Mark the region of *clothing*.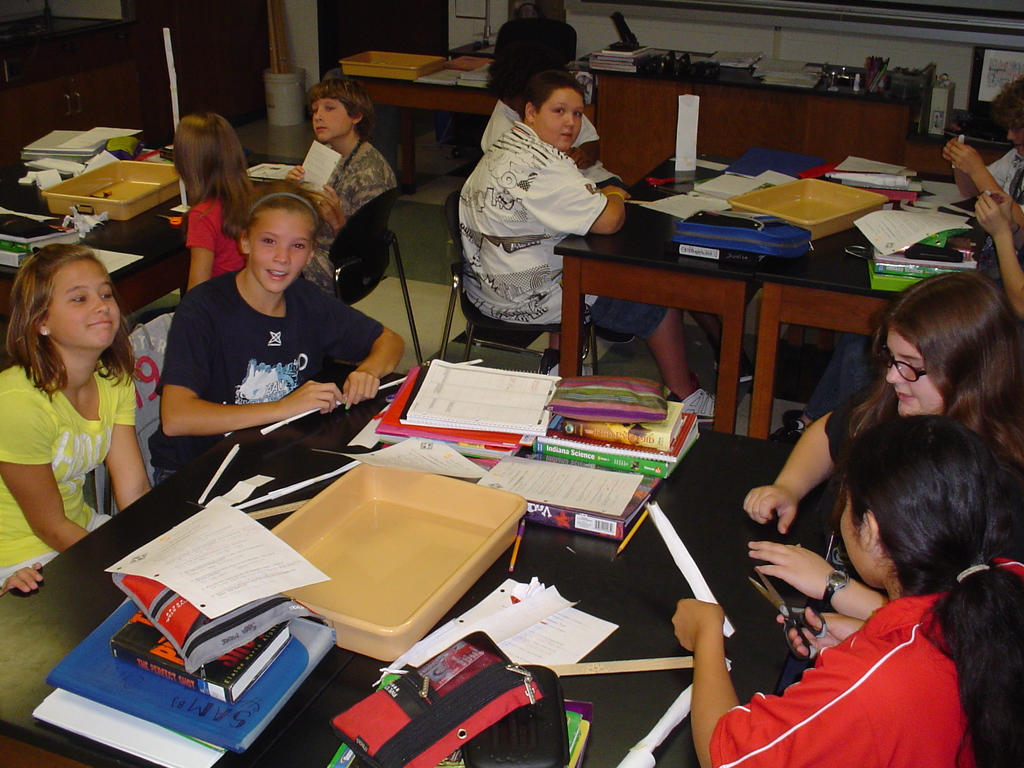
Region: [300,140,397,296].
